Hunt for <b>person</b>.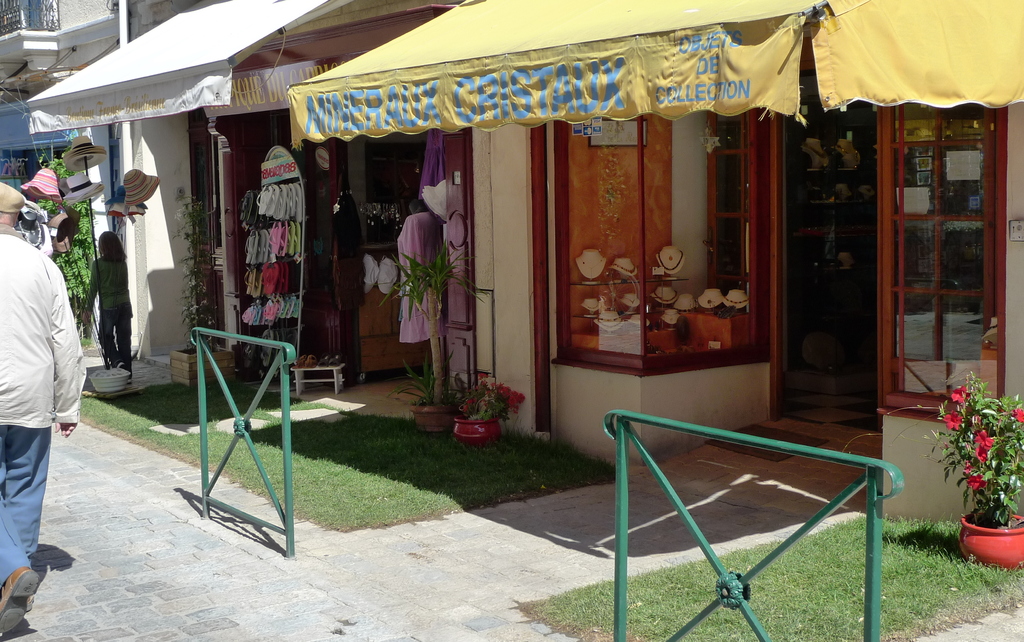
Hunted down at pyautogui.locateOnScreen(0, 173, 86, 639).
